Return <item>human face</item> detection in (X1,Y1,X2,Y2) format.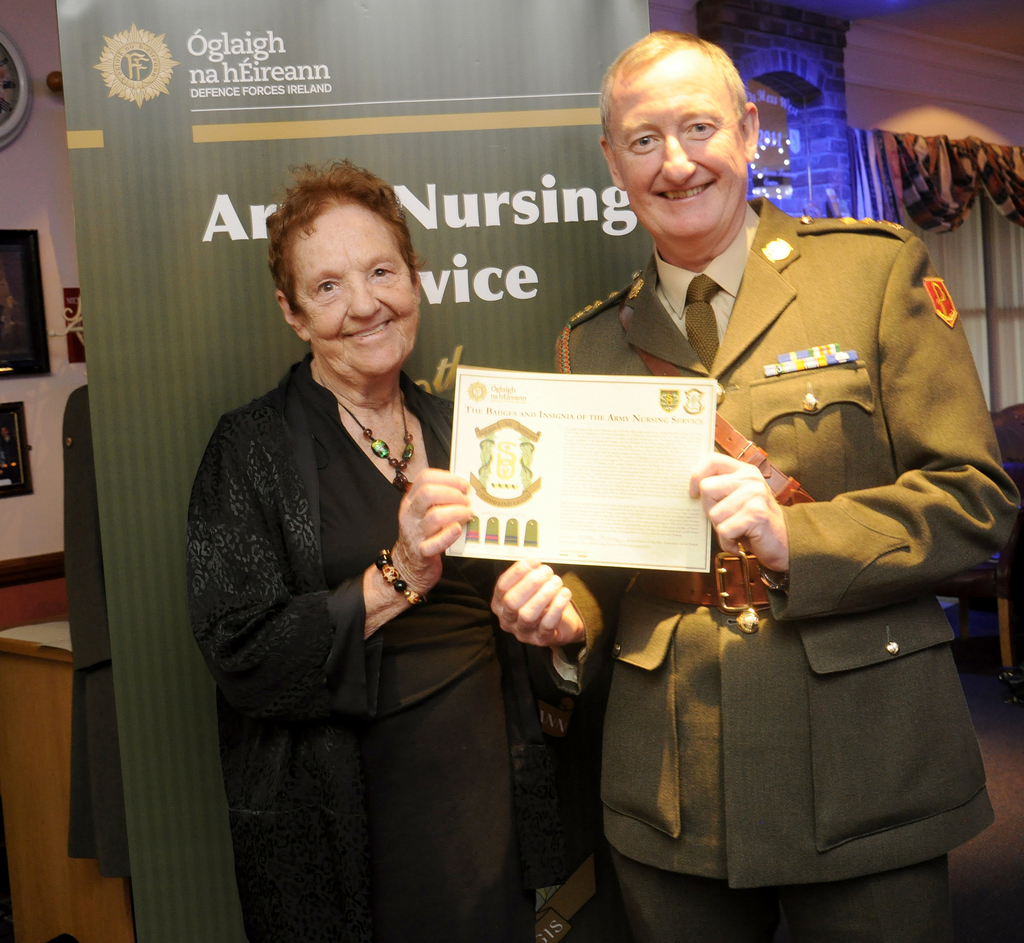
(294,197,419,370).
